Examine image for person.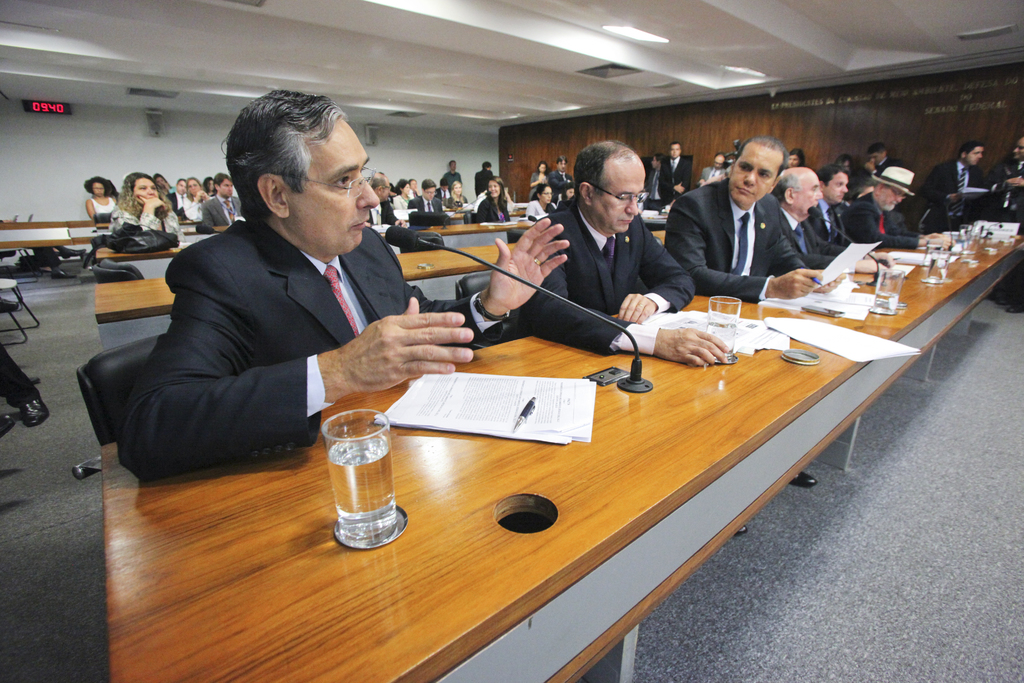
Examination result: [left=116, top=167, right=184, bottom=238].
